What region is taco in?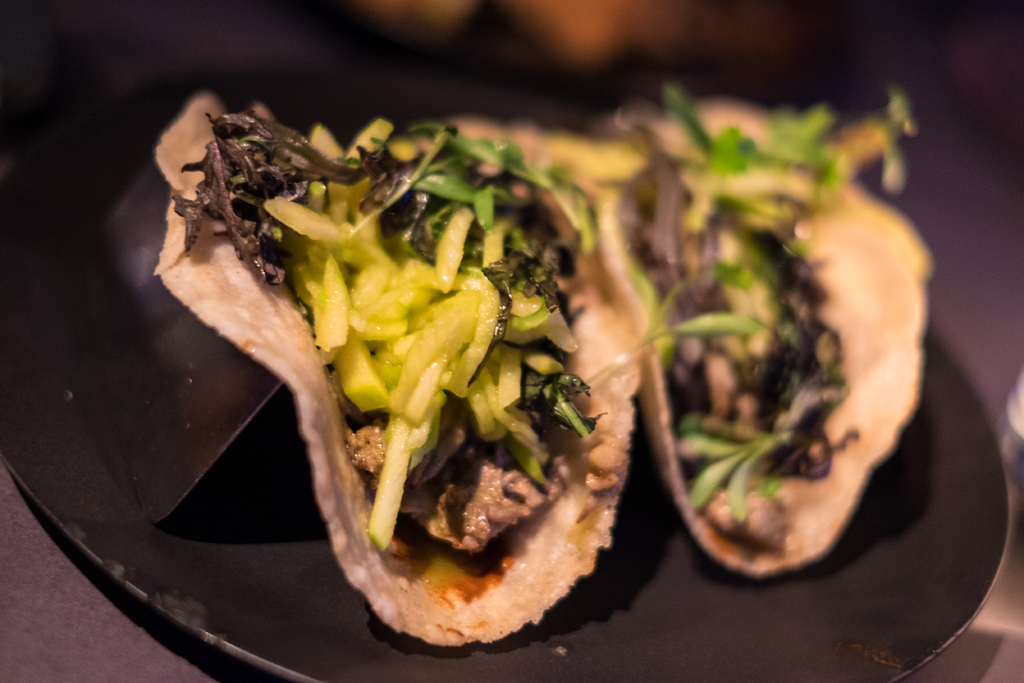
[154,126,639,639].
